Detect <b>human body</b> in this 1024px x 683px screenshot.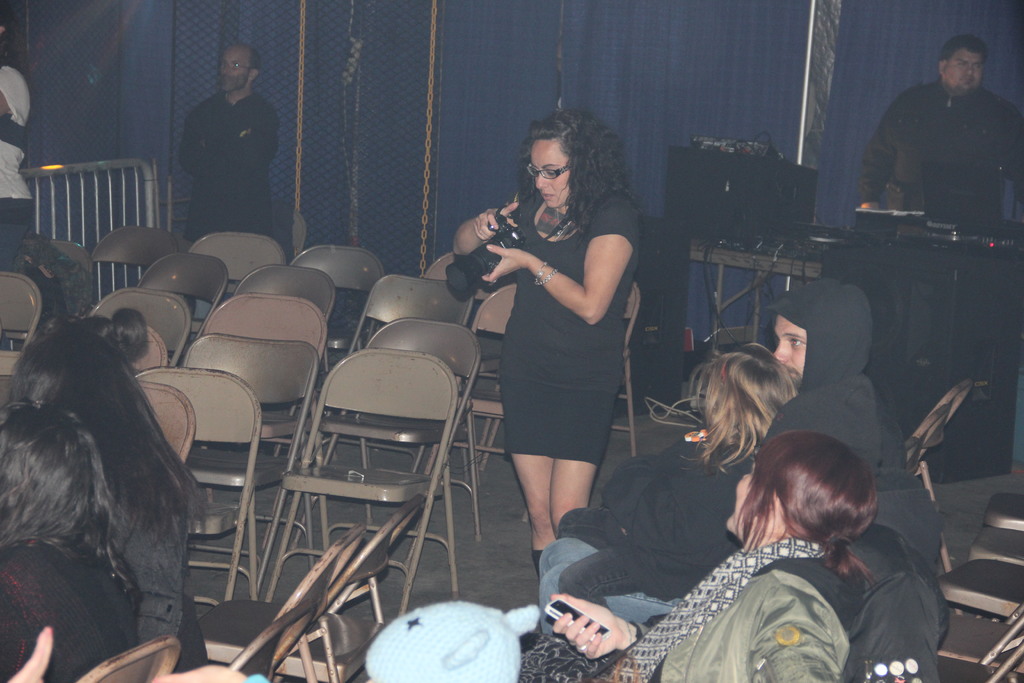
Detection: 557 428 760 611.
